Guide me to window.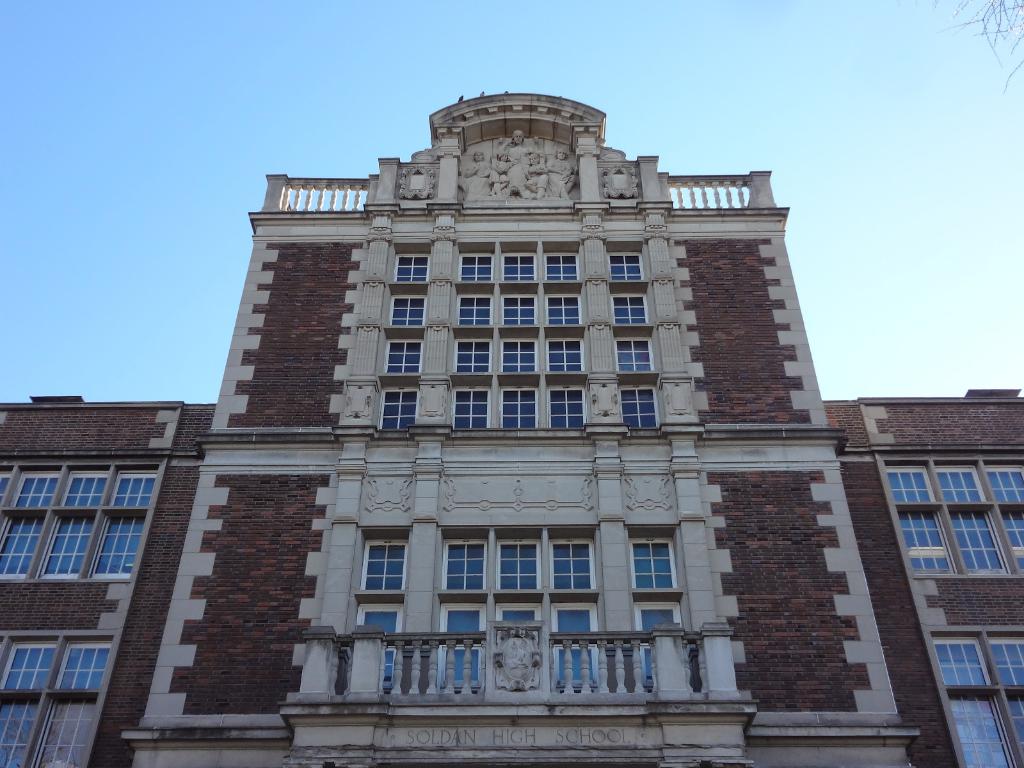
Guidance: bbox(996, 500, 1023, 574).
